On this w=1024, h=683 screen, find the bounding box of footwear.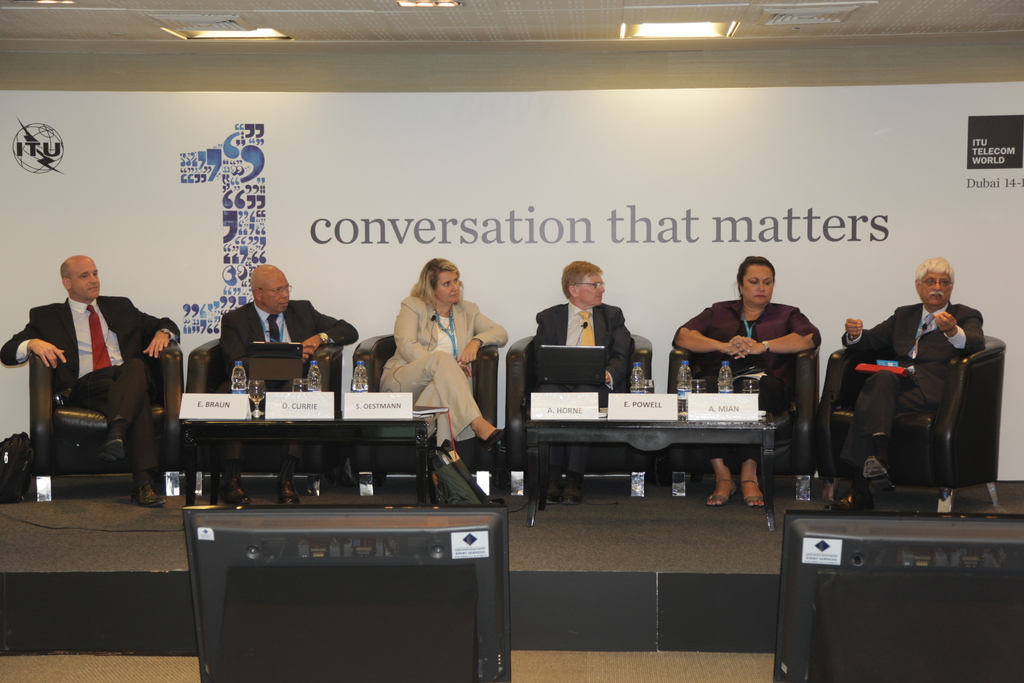
Bounding box: BBox(476, 428, 500, 448).
